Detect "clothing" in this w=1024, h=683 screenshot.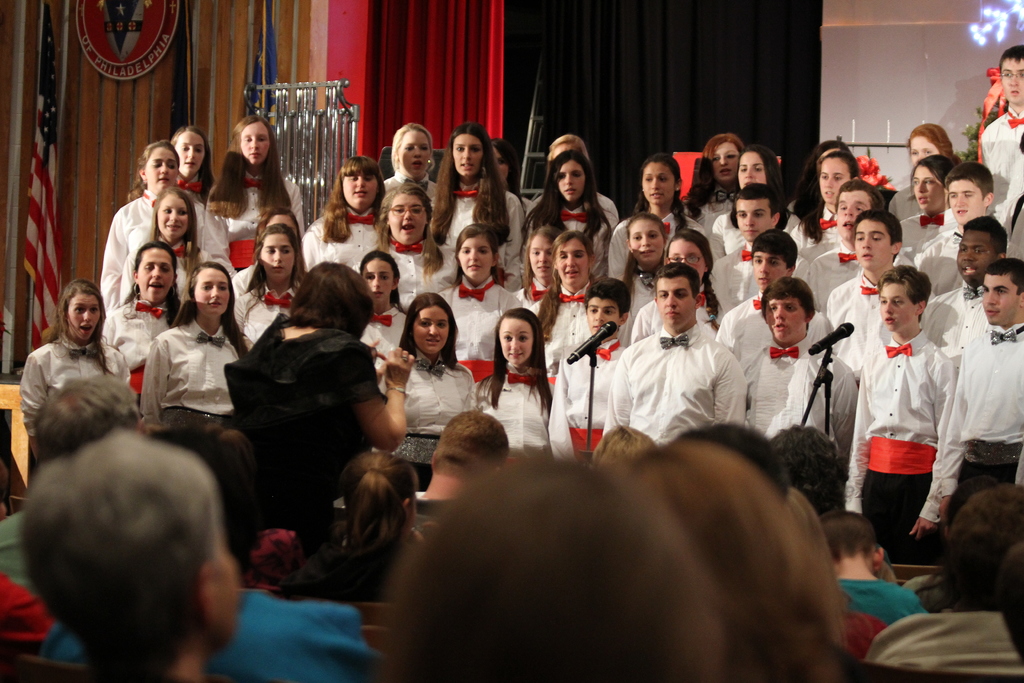
Detection: rect(101, 184, 227, 317).
